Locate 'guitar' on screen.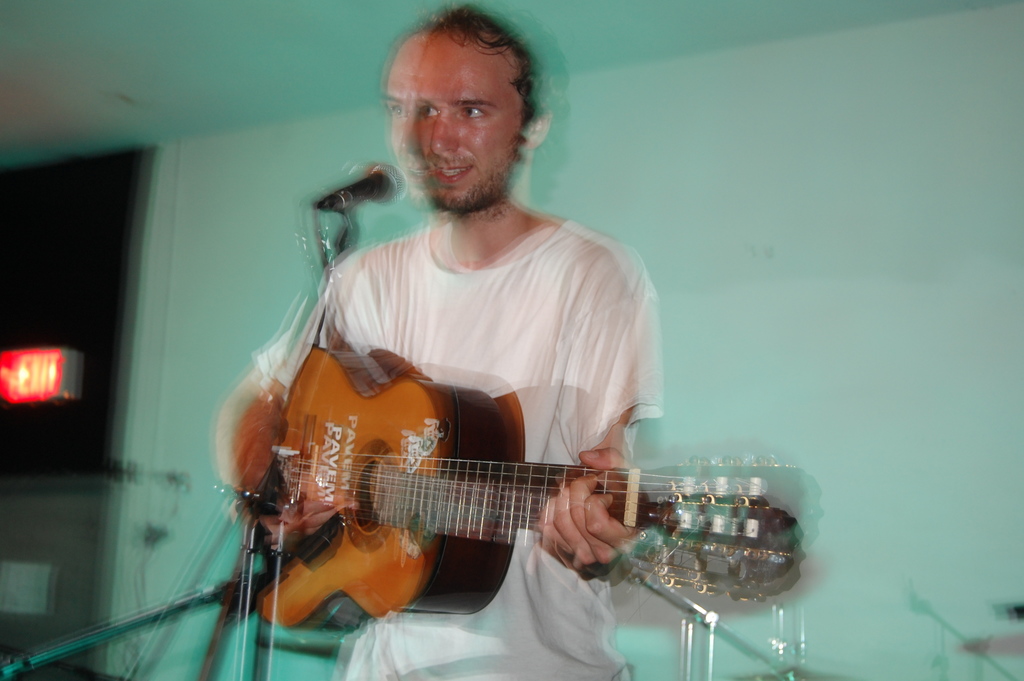
On screen at crop(178, 373, 821, 637).
